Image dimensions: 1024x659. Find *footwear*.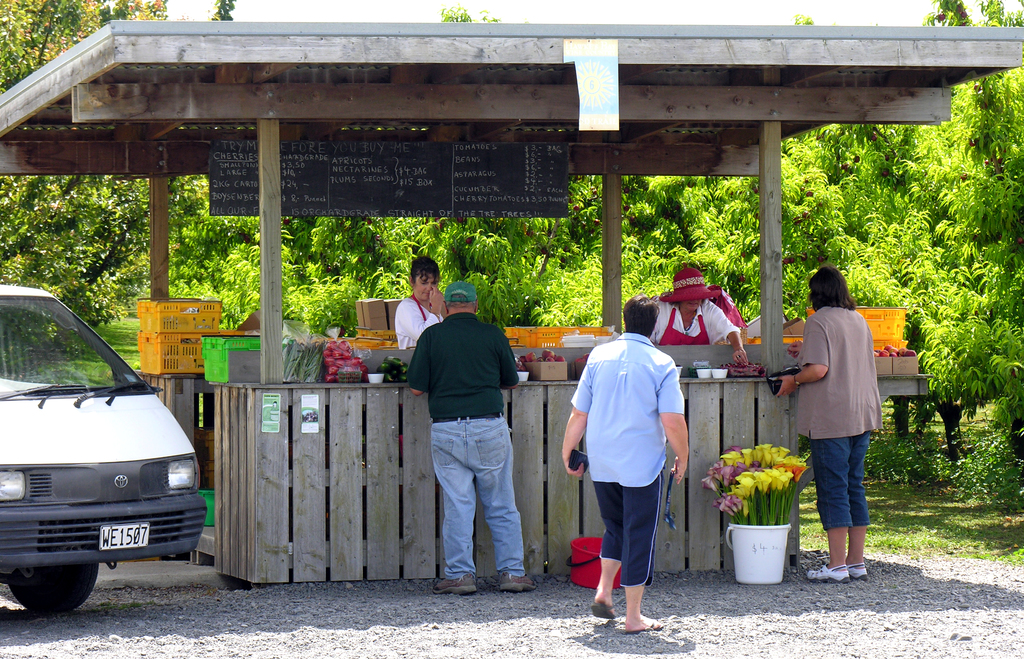
box=[847, 562, 866, 581].
